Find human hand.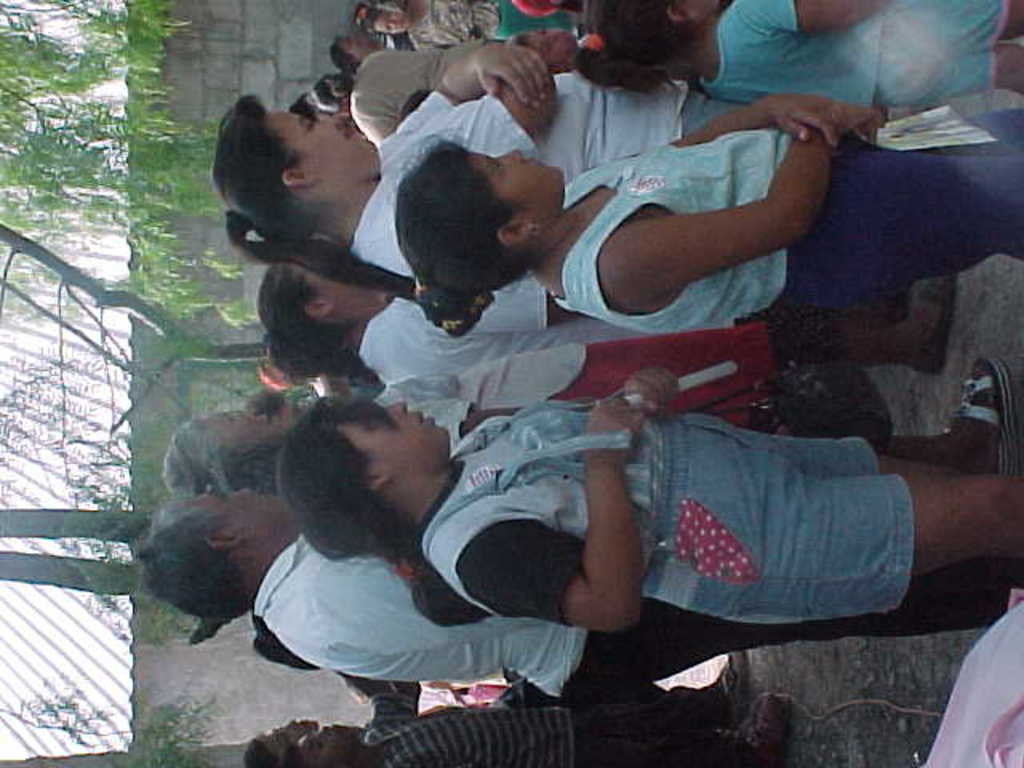
box=[579, 390, 643, 470].
